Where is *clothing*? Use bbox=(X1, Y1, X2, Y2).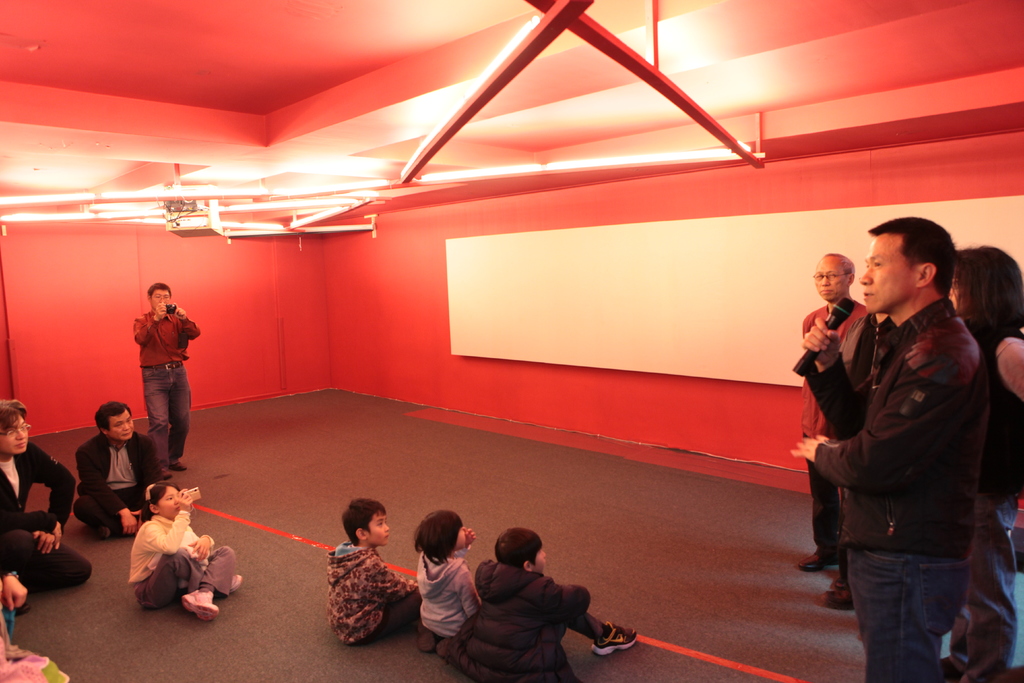
bbox=(126, 309, 198, 475).
